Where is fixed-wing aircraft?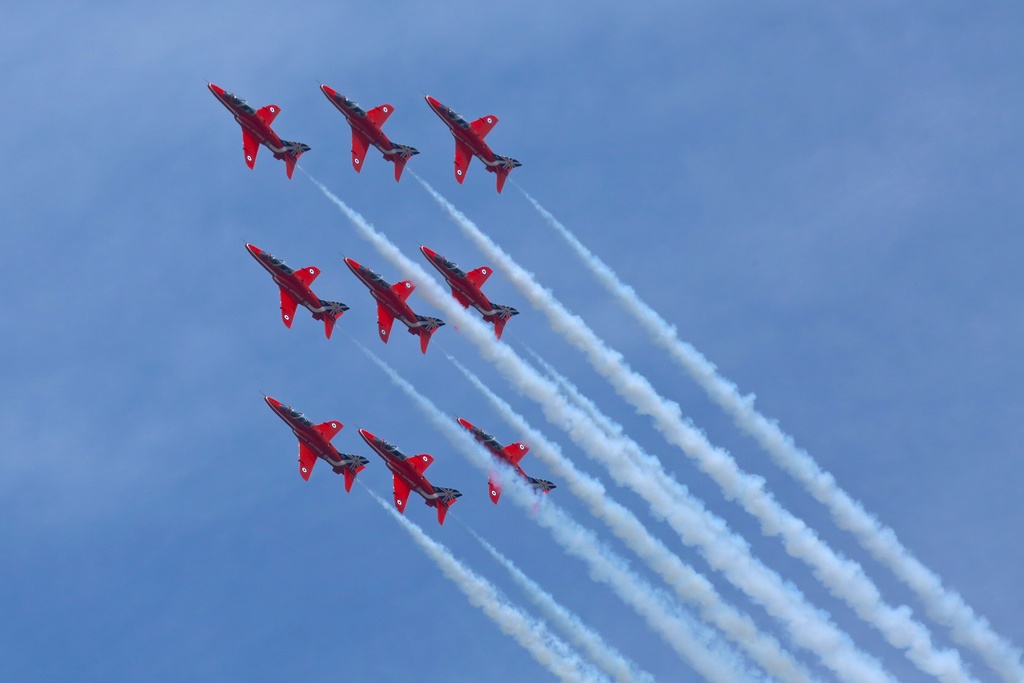
{"left": 358, "top": 423, "right": 468, "bottom": 527}.
